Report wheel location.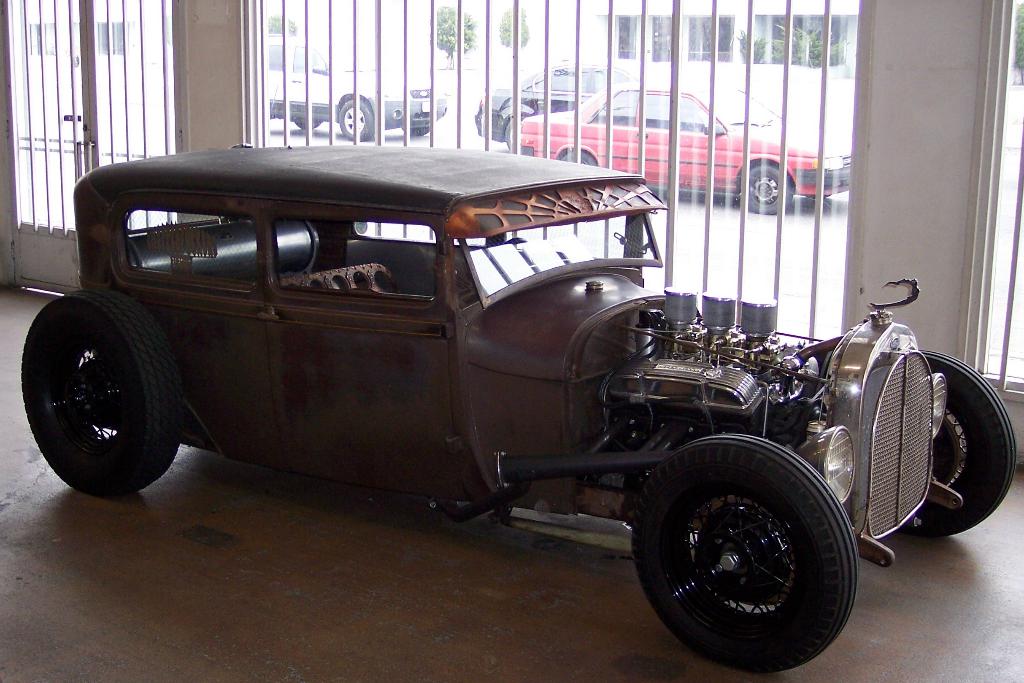
Report: (504, 115, 522, 152).
